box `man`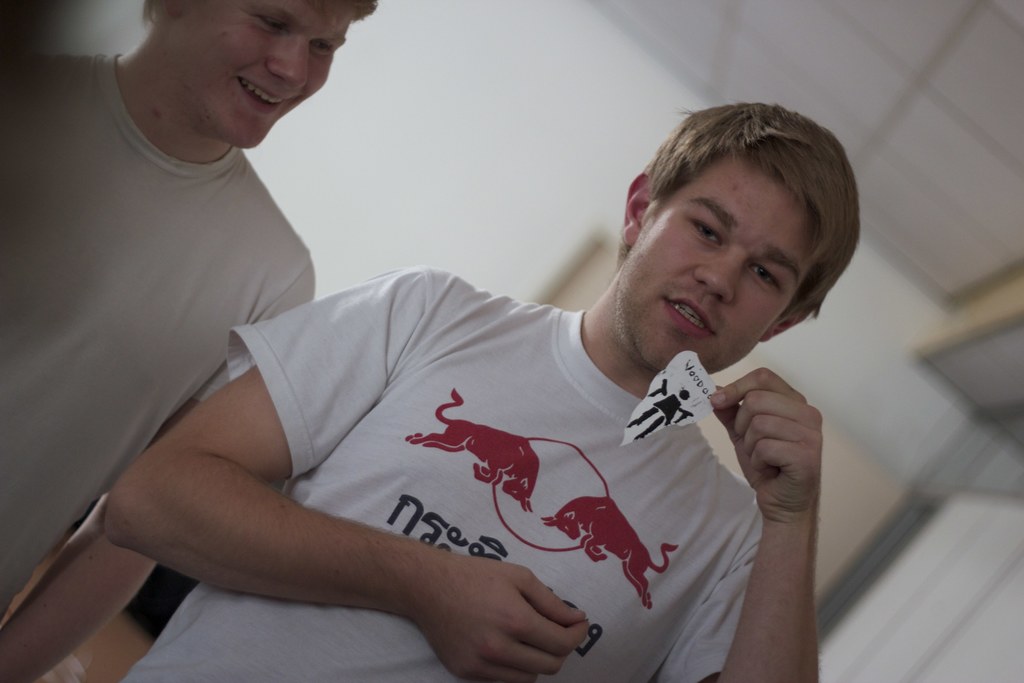
116,103,880,681
